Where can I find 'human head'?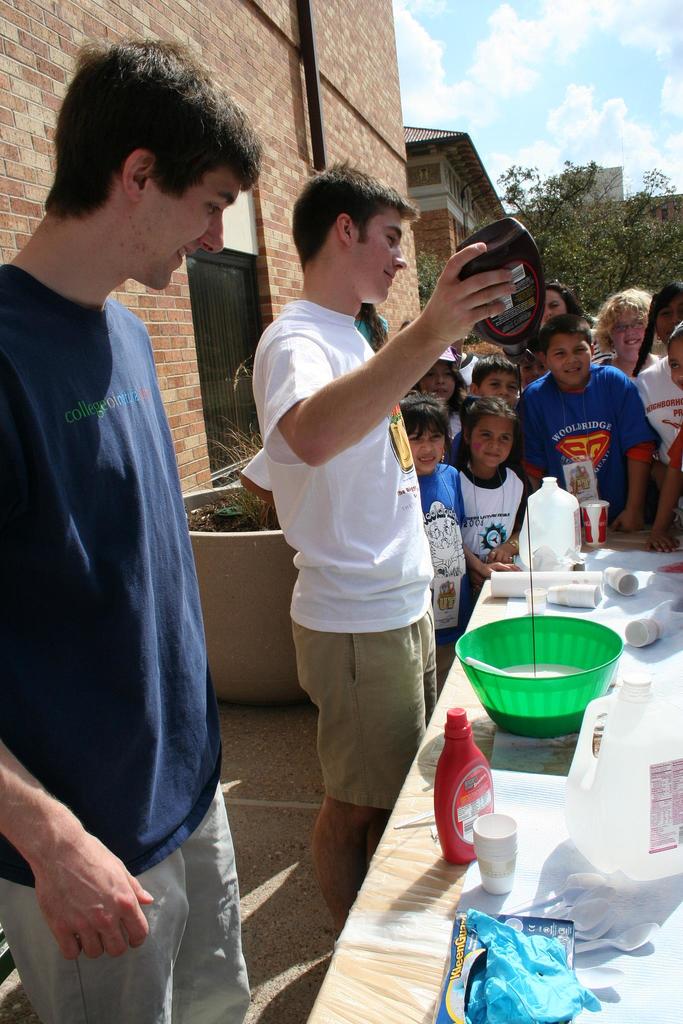
You can find it at {"x1": 532, "y1": 312, "x2": 594, "y2": 389}.
